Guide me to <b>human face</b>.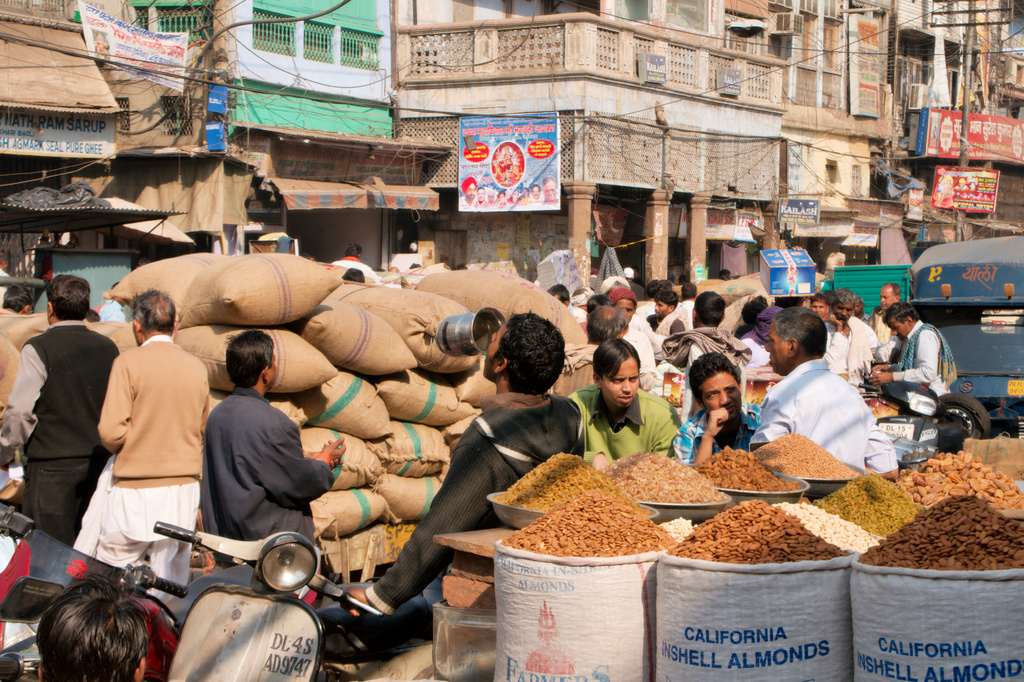
Guidance: bbox(881, 289, 895, 307).
